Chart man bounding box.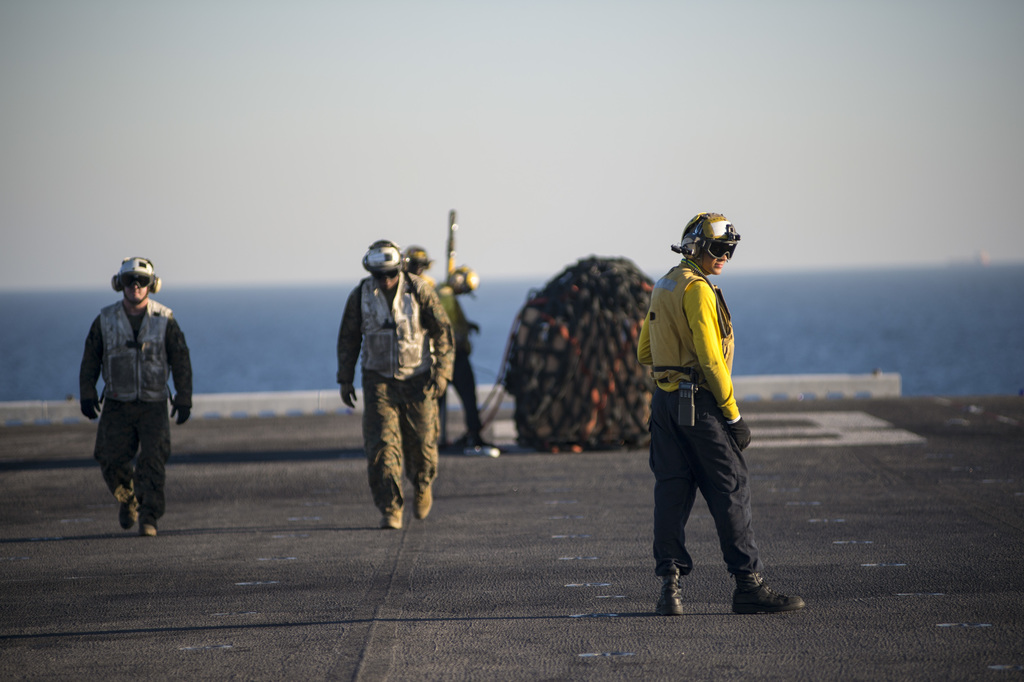
Charted: select_region(637, 215, 811, 619).
